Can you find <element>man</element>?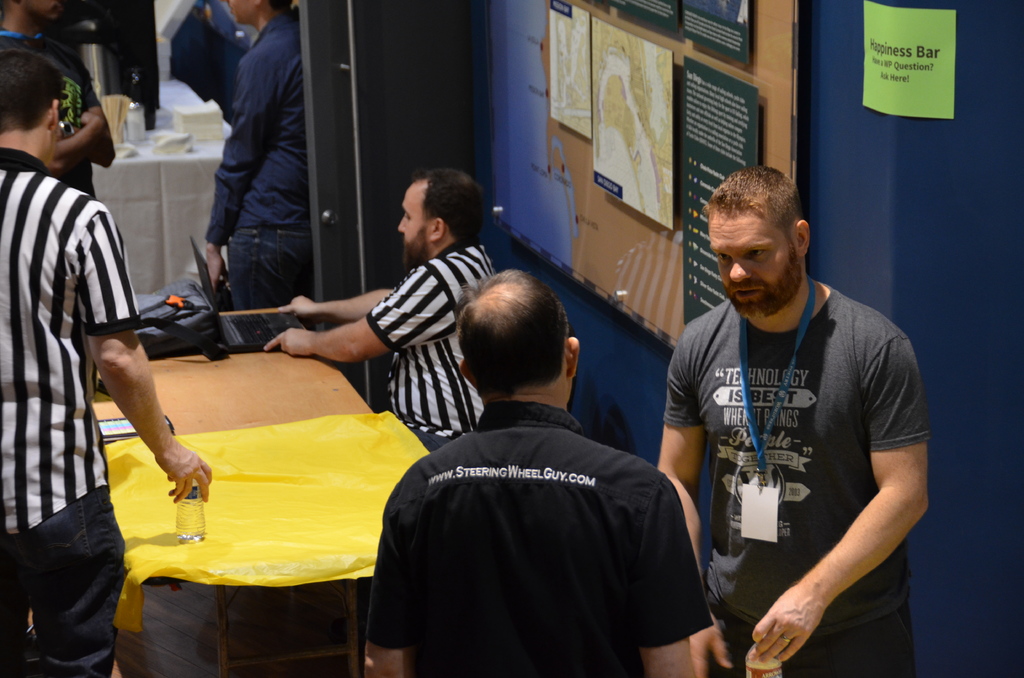
Yes, bounding box: {"left": 356, "top": 266, "right": 716, "bottom": 677}.
